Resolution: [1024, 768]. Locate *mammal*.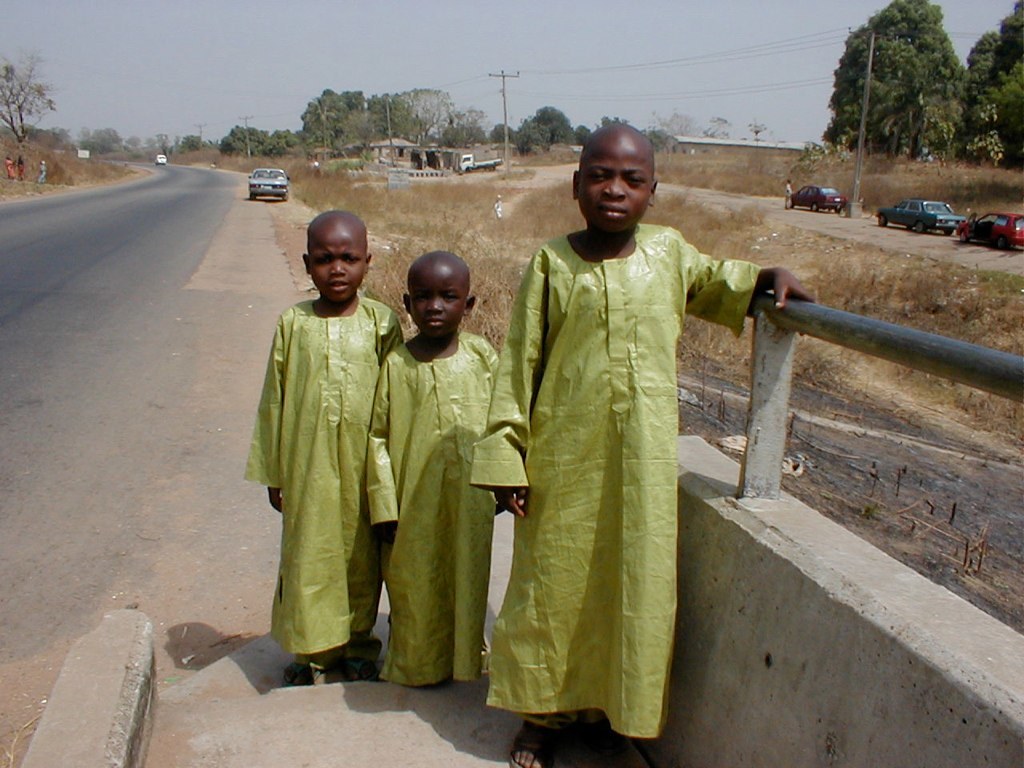
box=[491, 194, 501, 218].
